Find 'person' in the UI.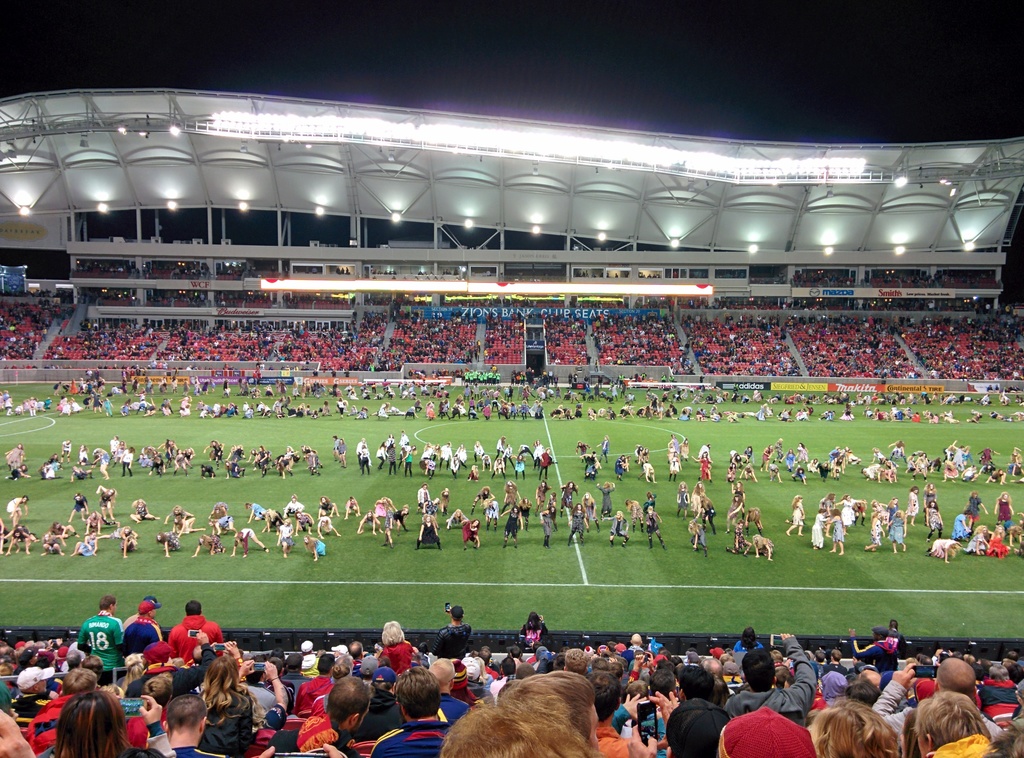
UI element at x1=316, y1=512, x2=337, y2=540.
